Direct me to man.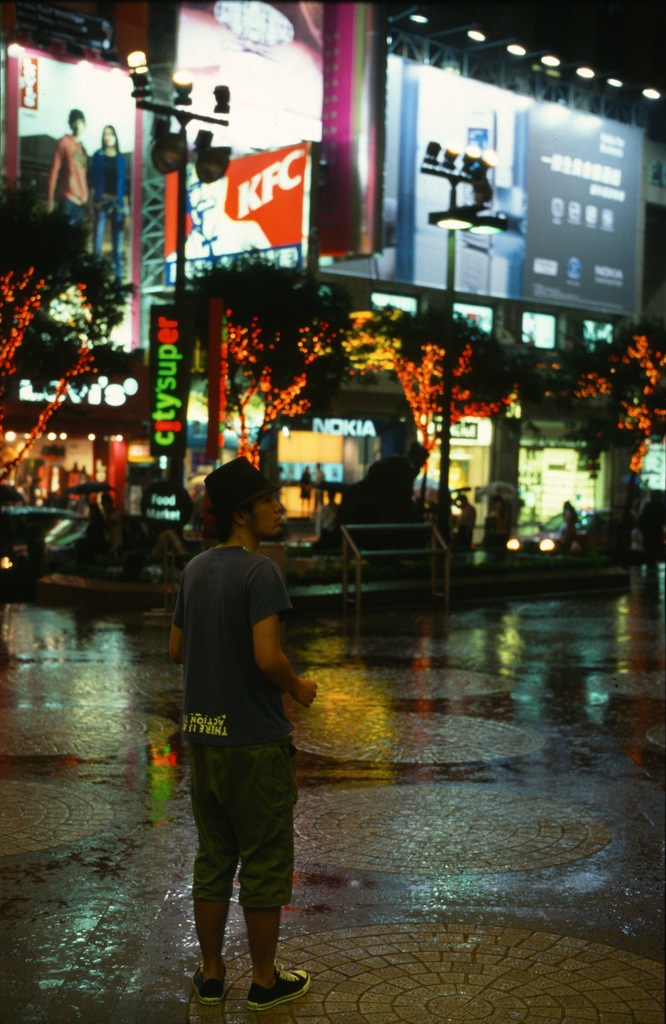
Direction: [x1=168, y1=455, x2=320, y2=1019].
